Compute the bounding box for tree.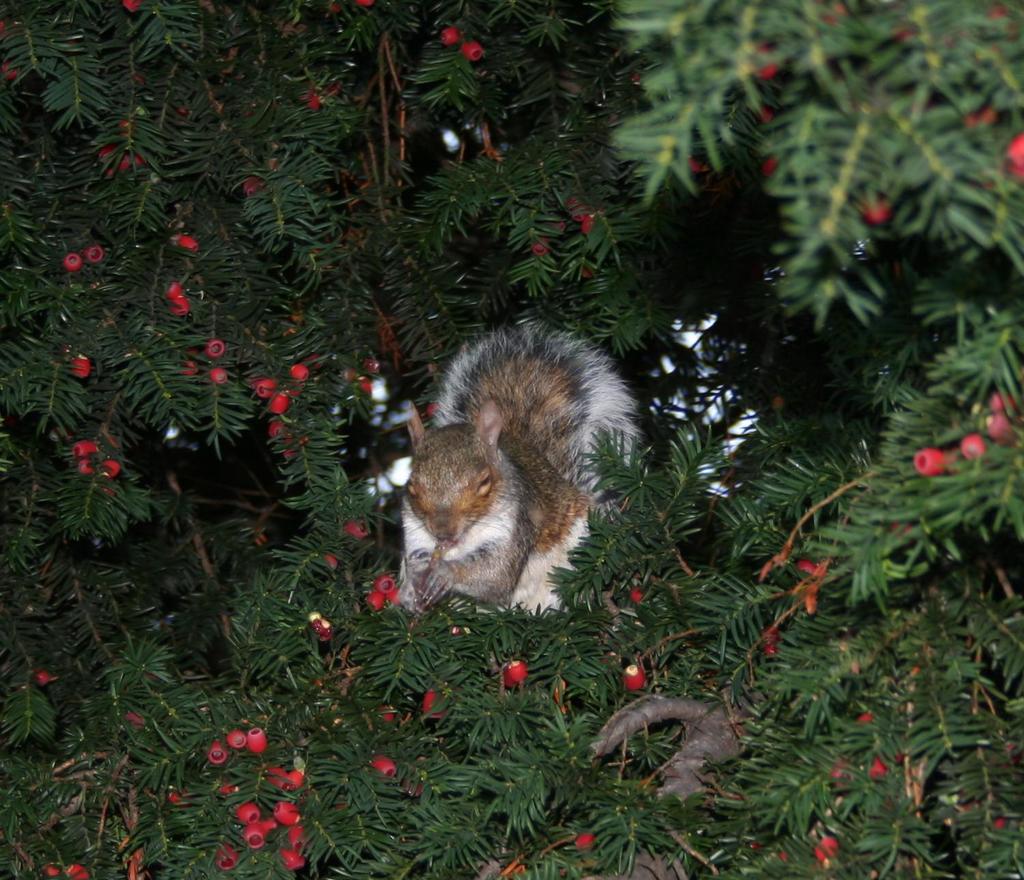
pyautogui.locateOnScreen(0, 0, 1023, 879).
